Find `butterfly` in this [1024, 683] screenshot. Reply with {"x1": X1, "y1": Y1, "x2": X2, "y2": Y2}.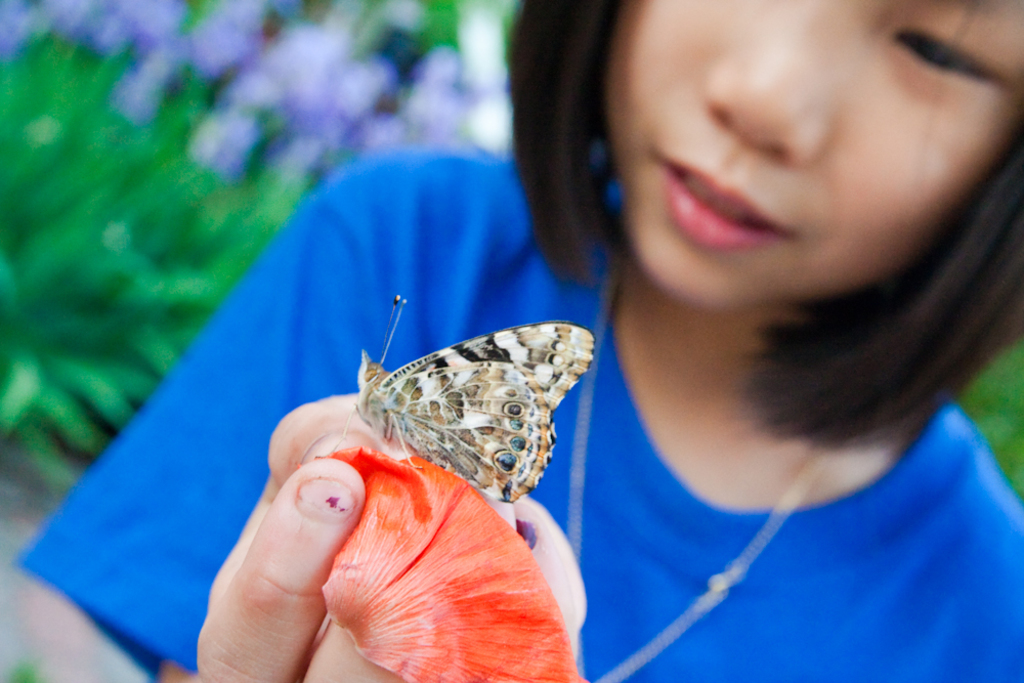
{"x1": 311, "y1": 304, "x2": 596, "y2": 524}.
